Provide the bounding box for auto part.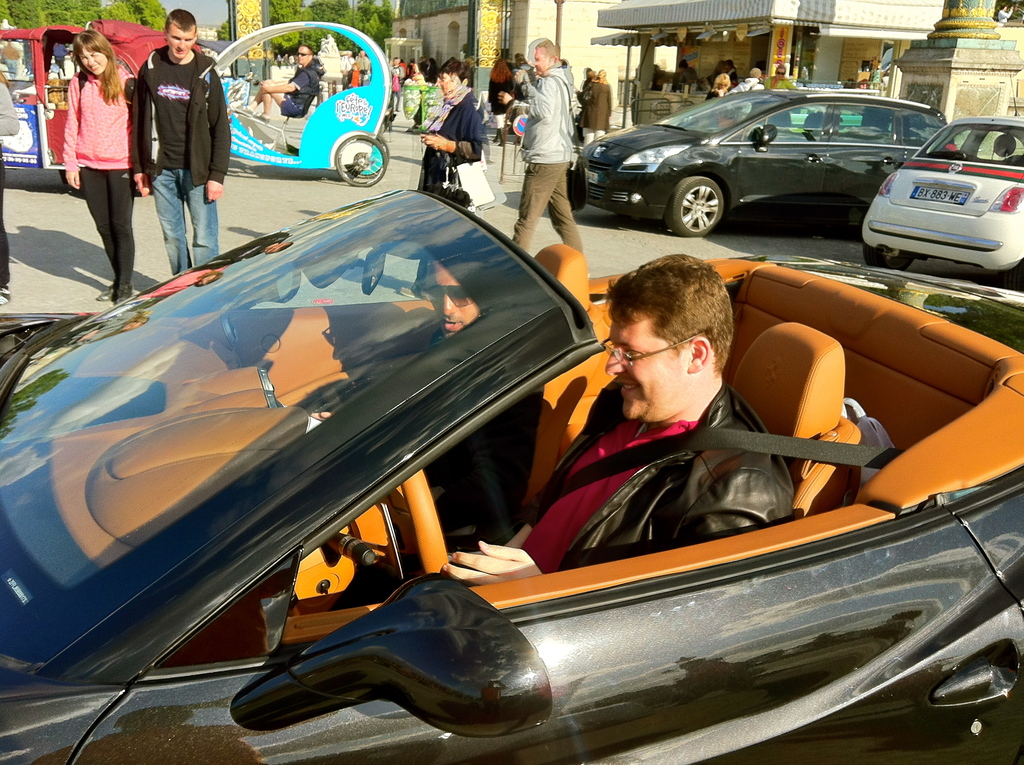
left=234, top=571, right=567, bottom=724.
